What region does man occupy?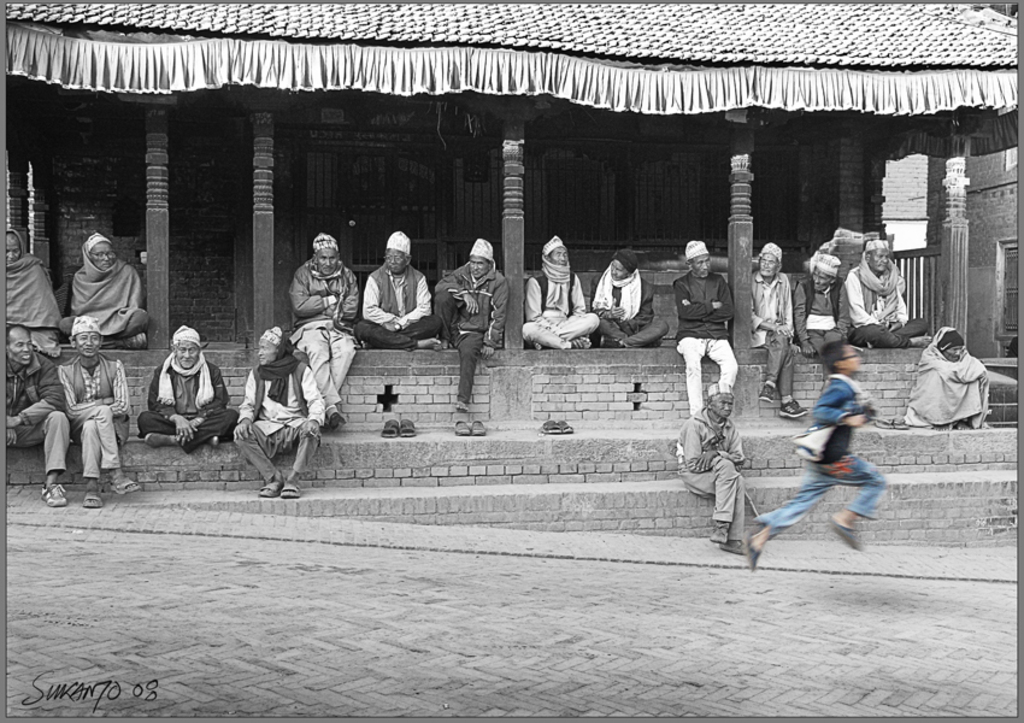
x1=233, y1=325, x2=325, y2=498.
